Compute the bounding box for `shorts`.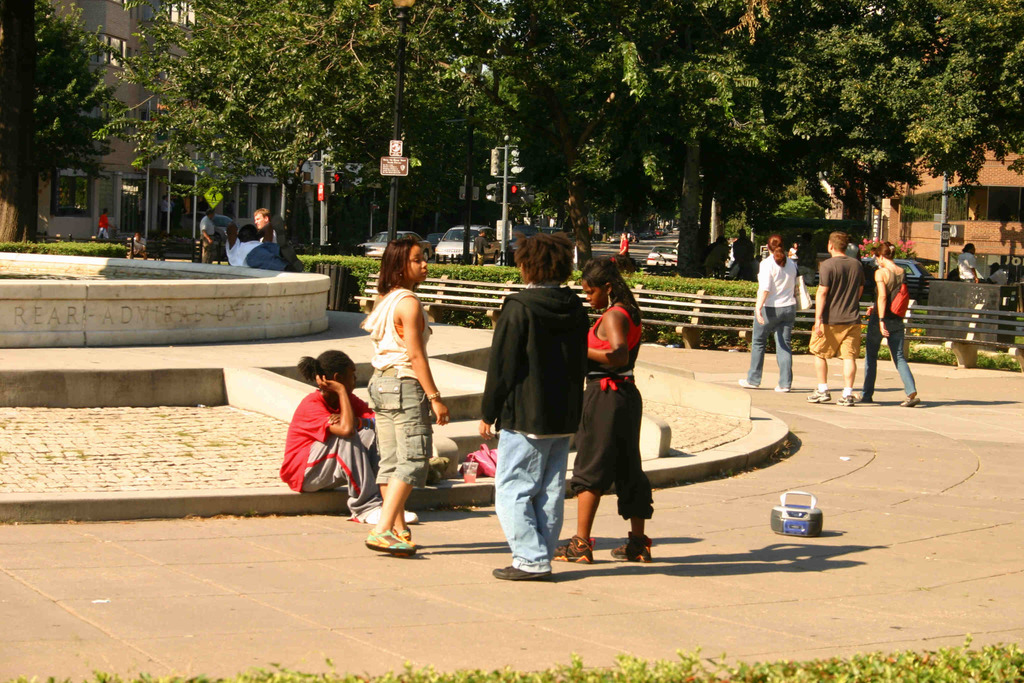
808 319 861 360.
